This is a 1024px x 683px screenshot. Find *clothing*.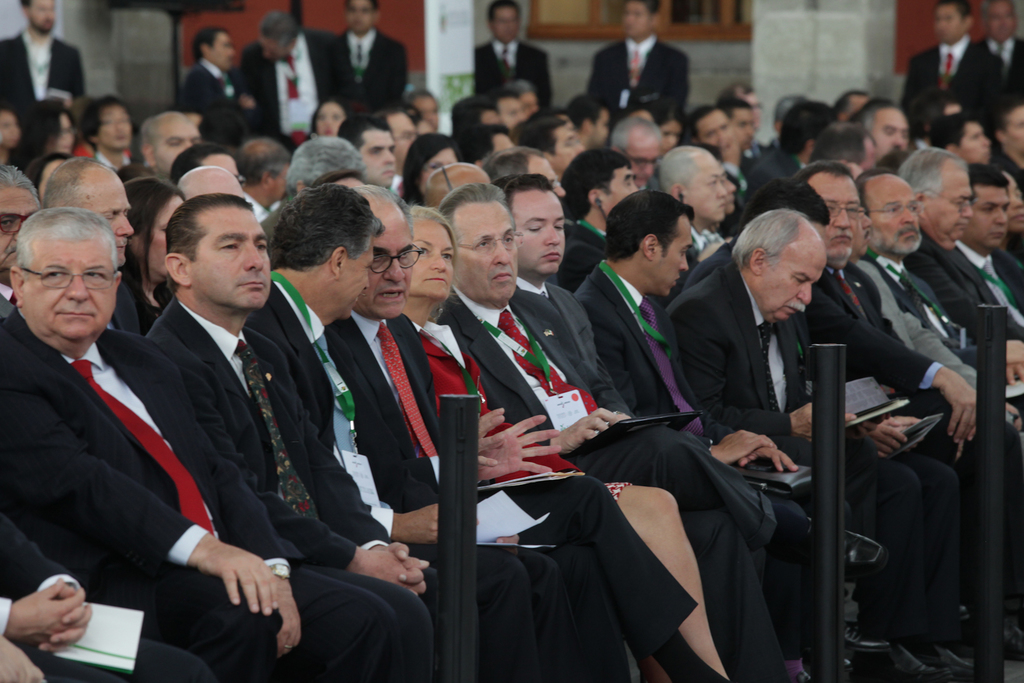
Bounding box: <region>724, 267, 792, 447</region>.
